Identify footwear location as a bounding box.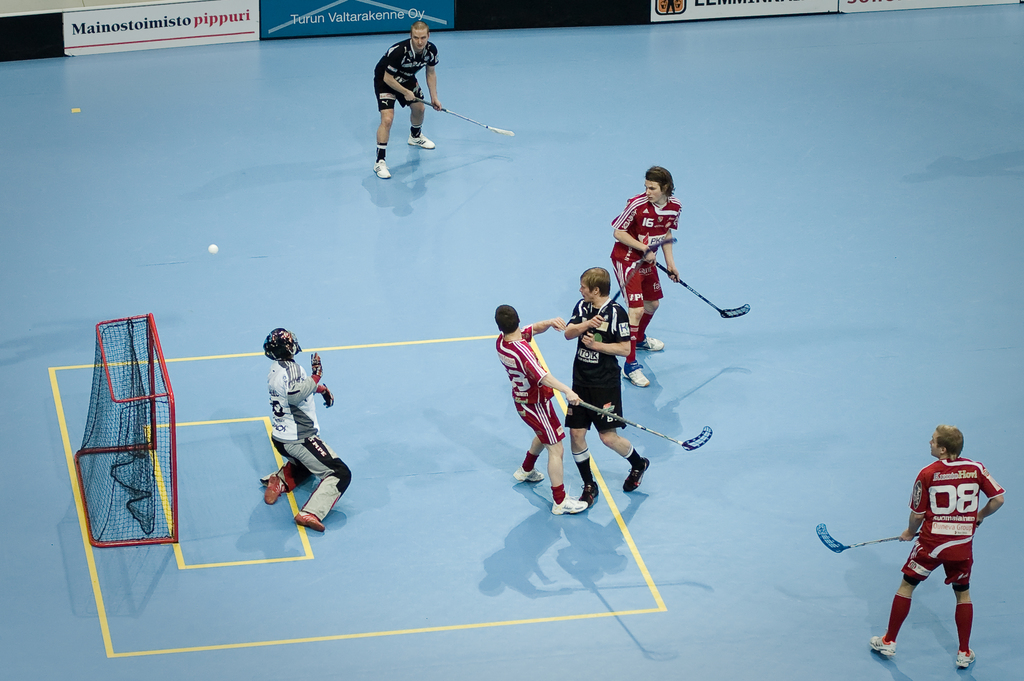
crop(372, 159, 390, 177).
